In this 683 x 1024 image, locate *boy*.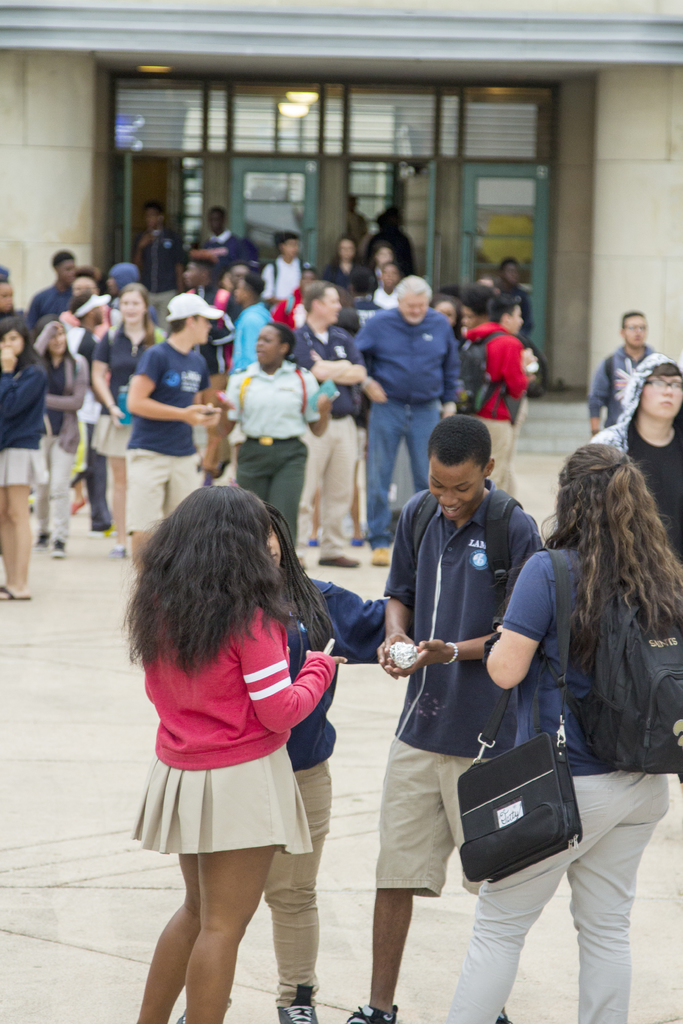
Bounding box: x1=588 y1=309 x2=655 y2=433.
